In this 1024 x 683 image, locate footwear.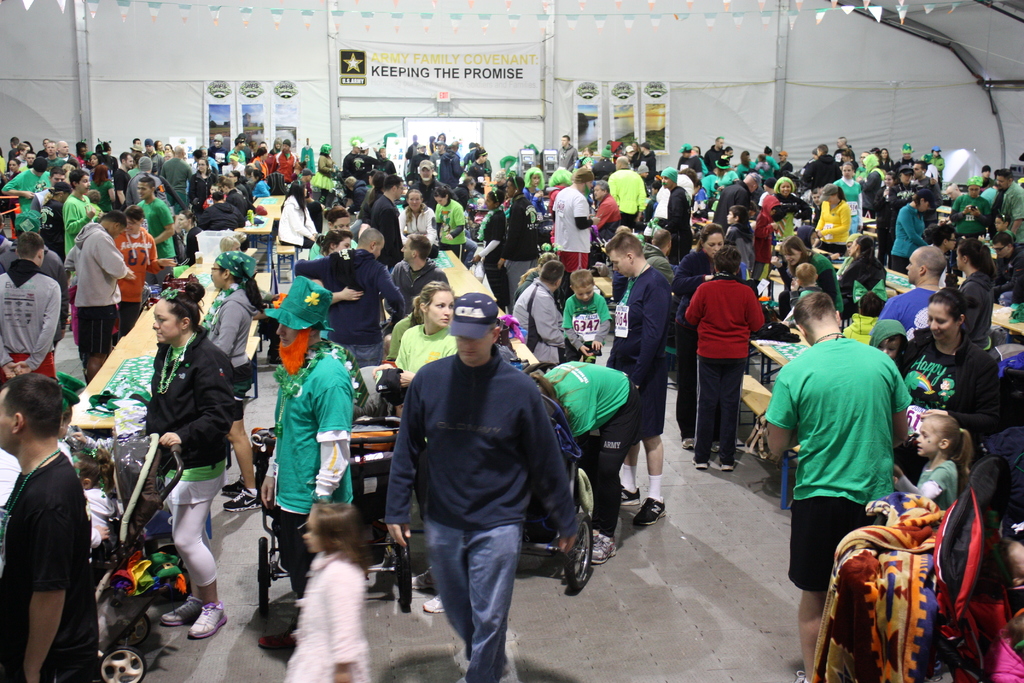
Bounding box: (x1=628, y1=497, x2=666, y2=530).
